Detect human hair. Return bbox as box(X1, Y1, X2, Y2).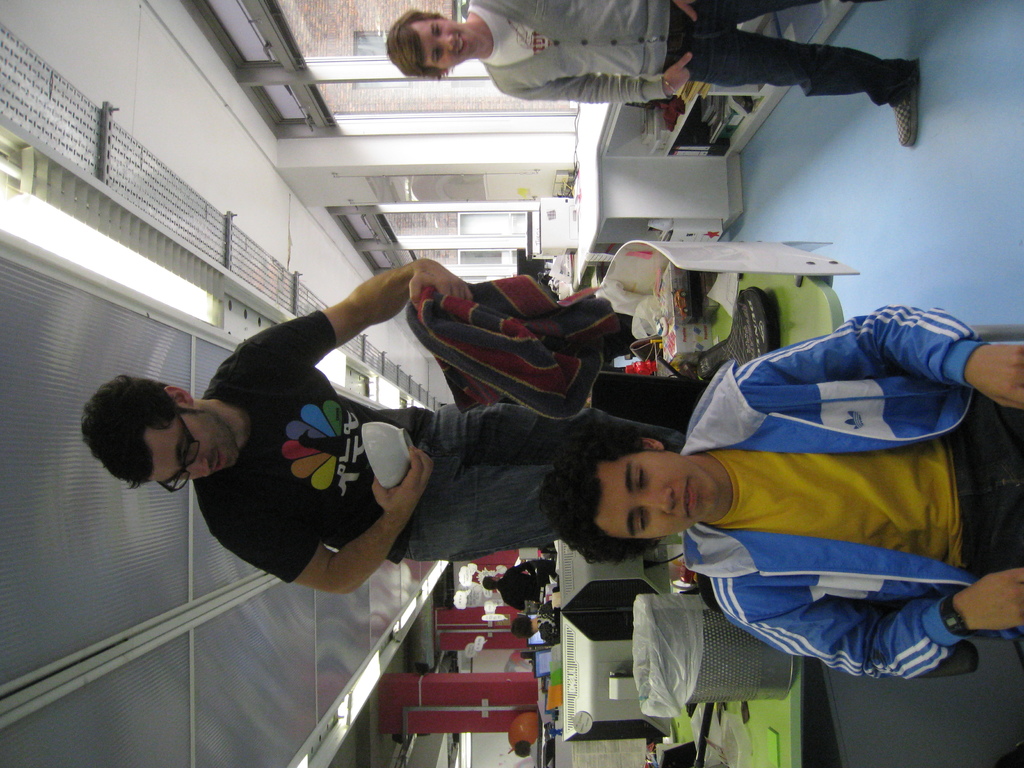
box(78, 378, 213, 494).
